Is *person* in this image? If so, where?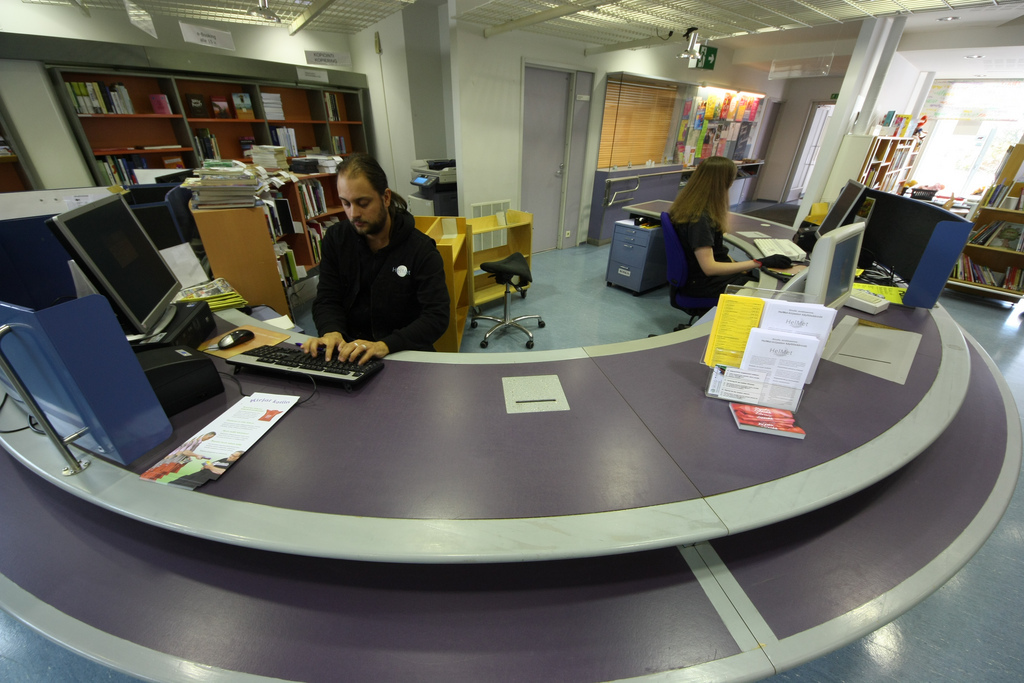
Yes, at {"x1": 672, "y1": 155, "x2": 761, "y2": 307}.
